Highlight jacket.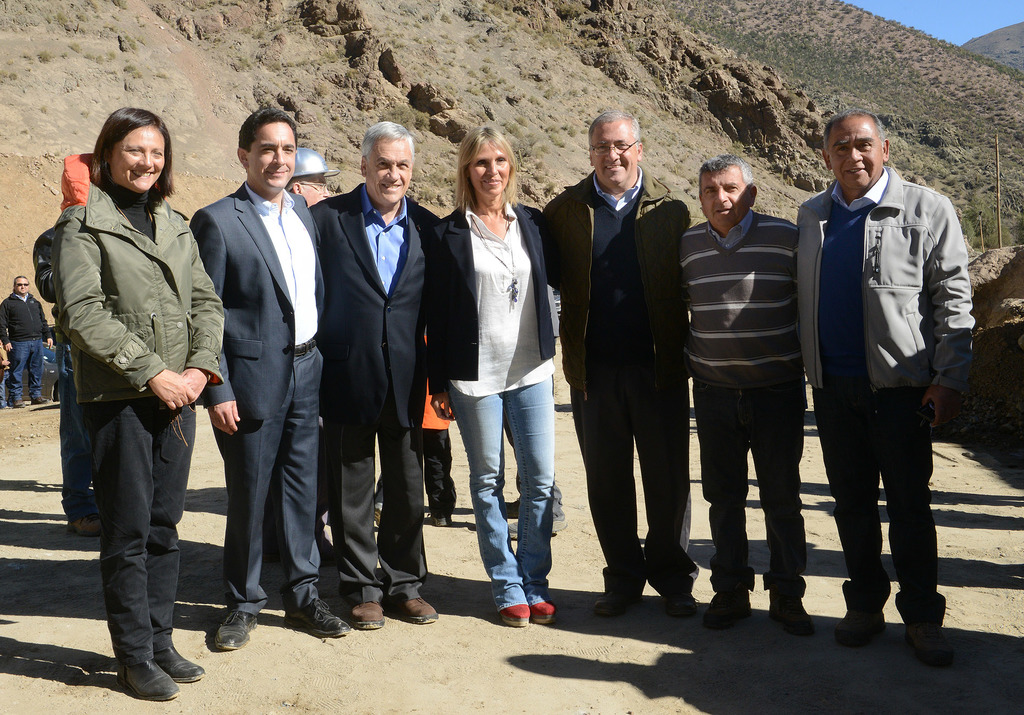
Highlighted region: x1=798 y1=166 x2=974 y2=416.
